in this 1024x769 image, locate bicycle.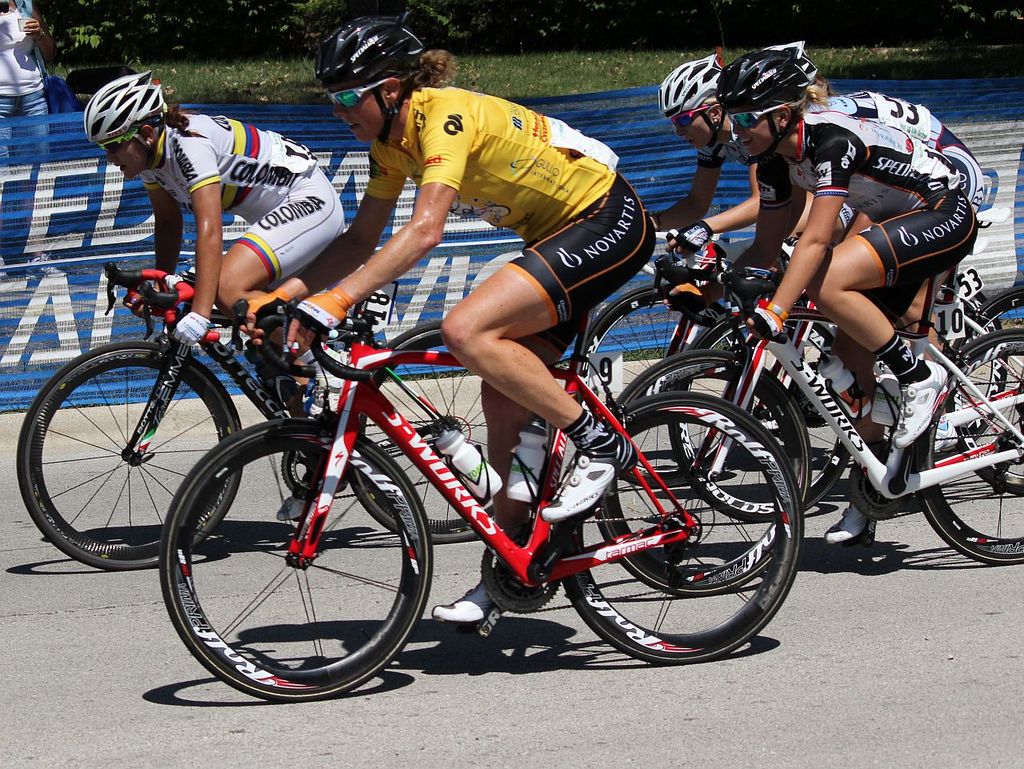
Bounding box: l=14, t=238, r=496, b=571.
